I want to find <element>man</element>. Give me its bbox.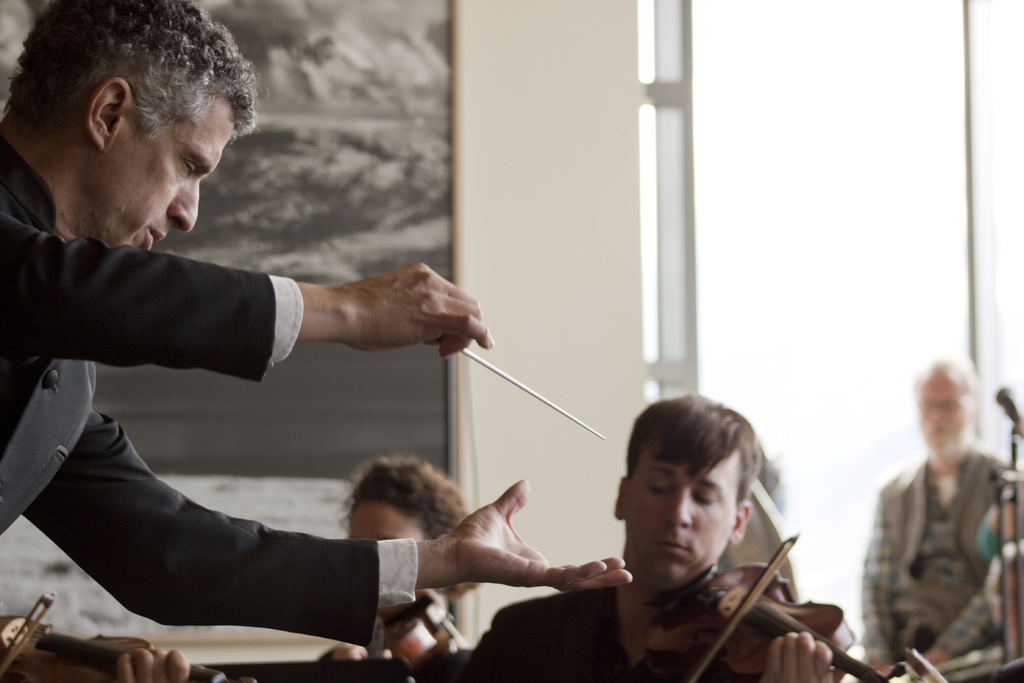
select_region(856, 359, 1023, 682).
